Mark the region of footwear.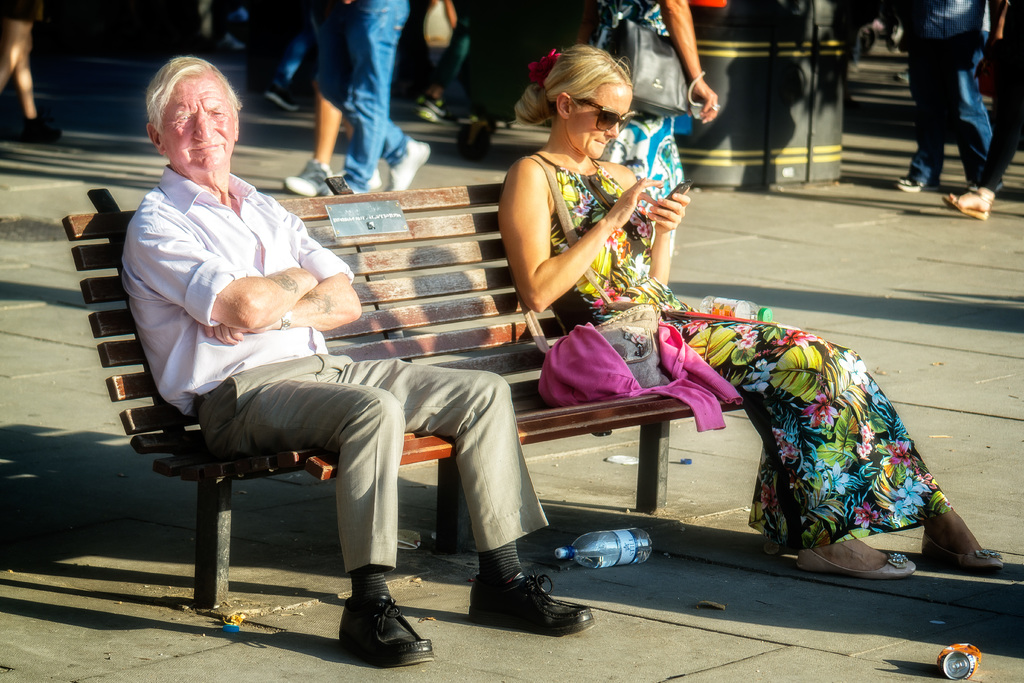
Region: box=[941, 536, 1023, 575].
